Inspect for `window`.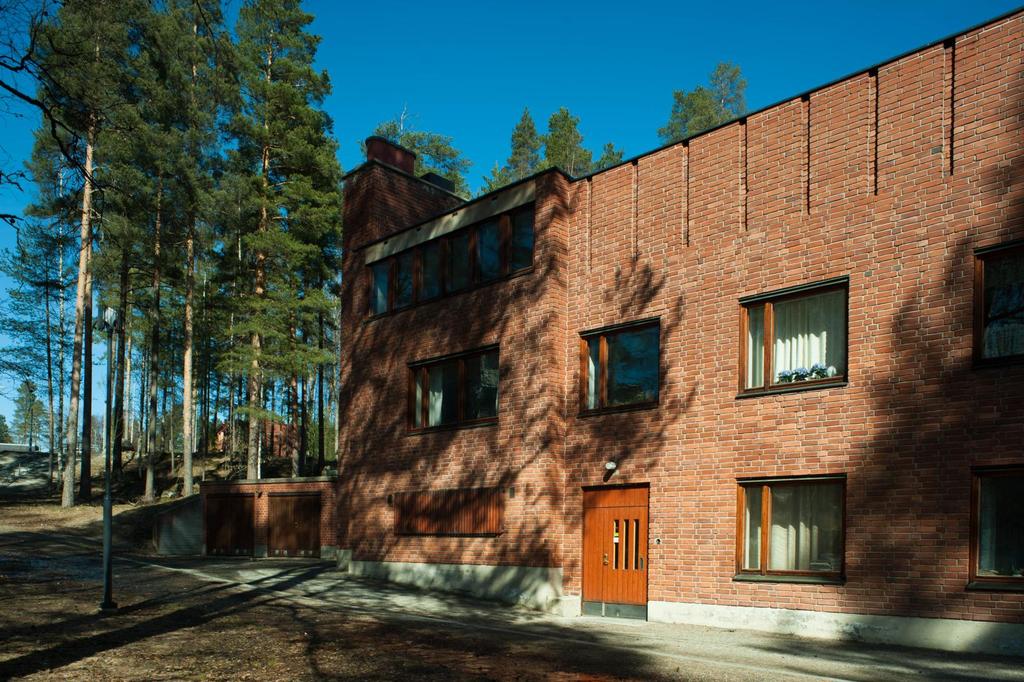
Inspection: rect(967, 460, 1023, 589).
